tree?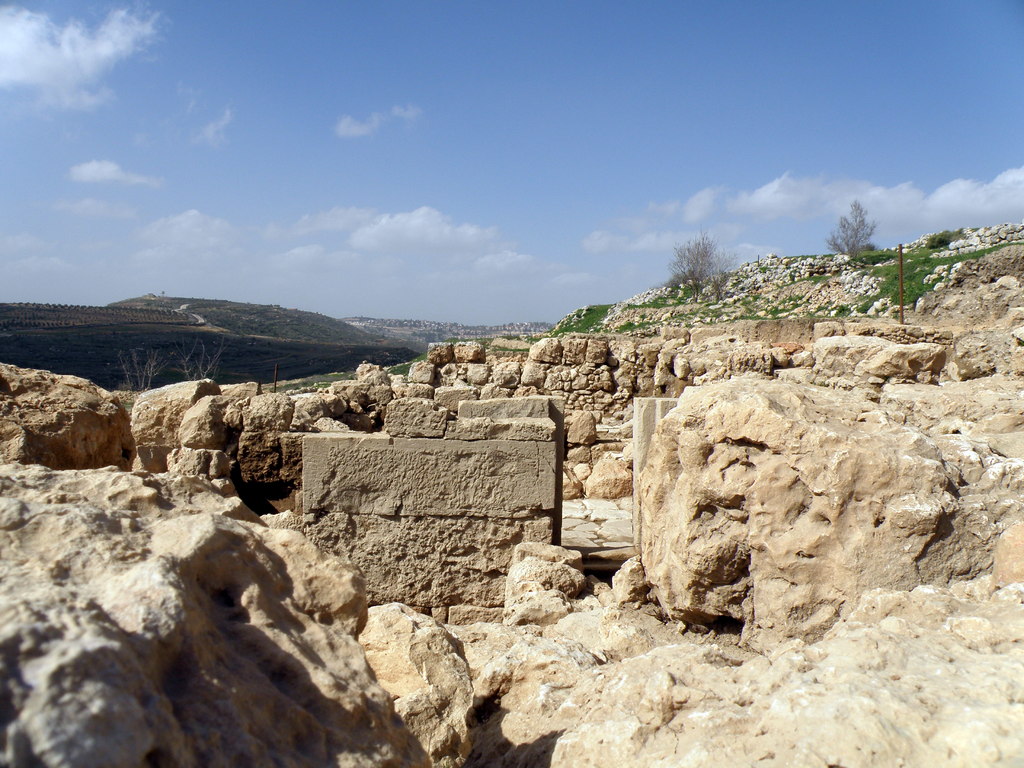
region(666, 225, 726, 300)
